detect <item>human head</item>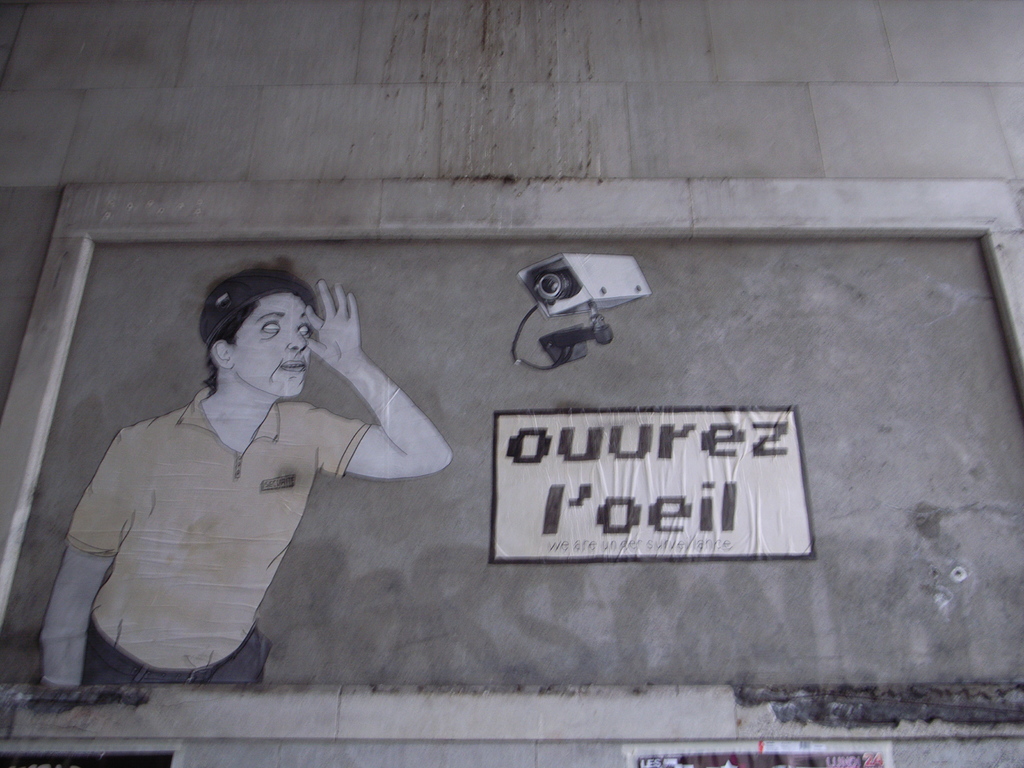
select_region(214, 277, 301, 412)
